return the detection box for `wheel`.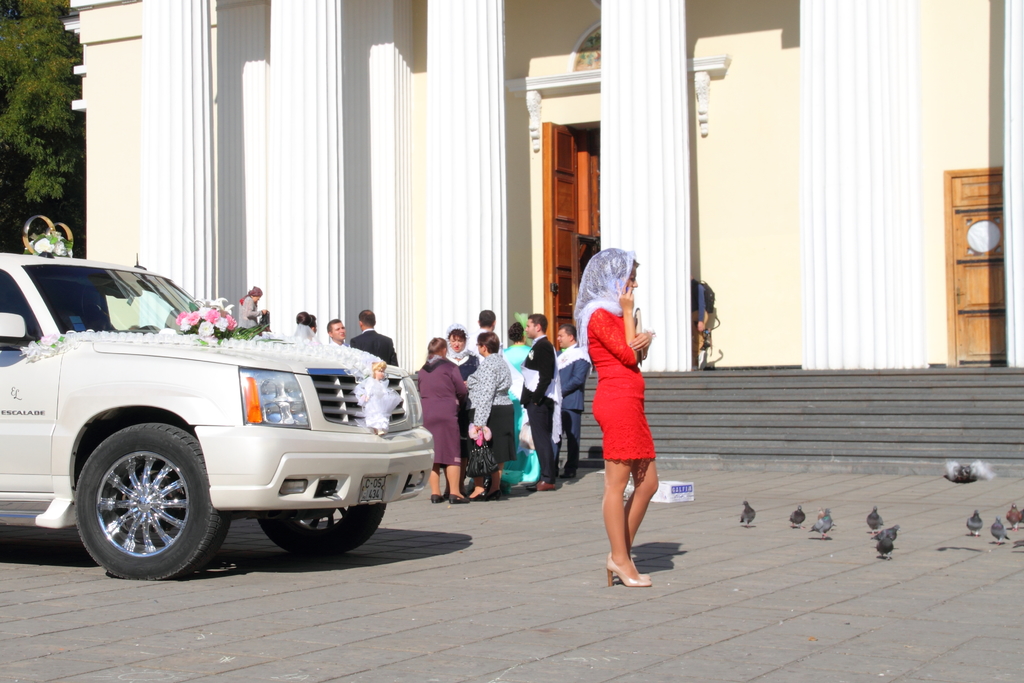
(x1=68, y1=420, x2=230, y2=582).
